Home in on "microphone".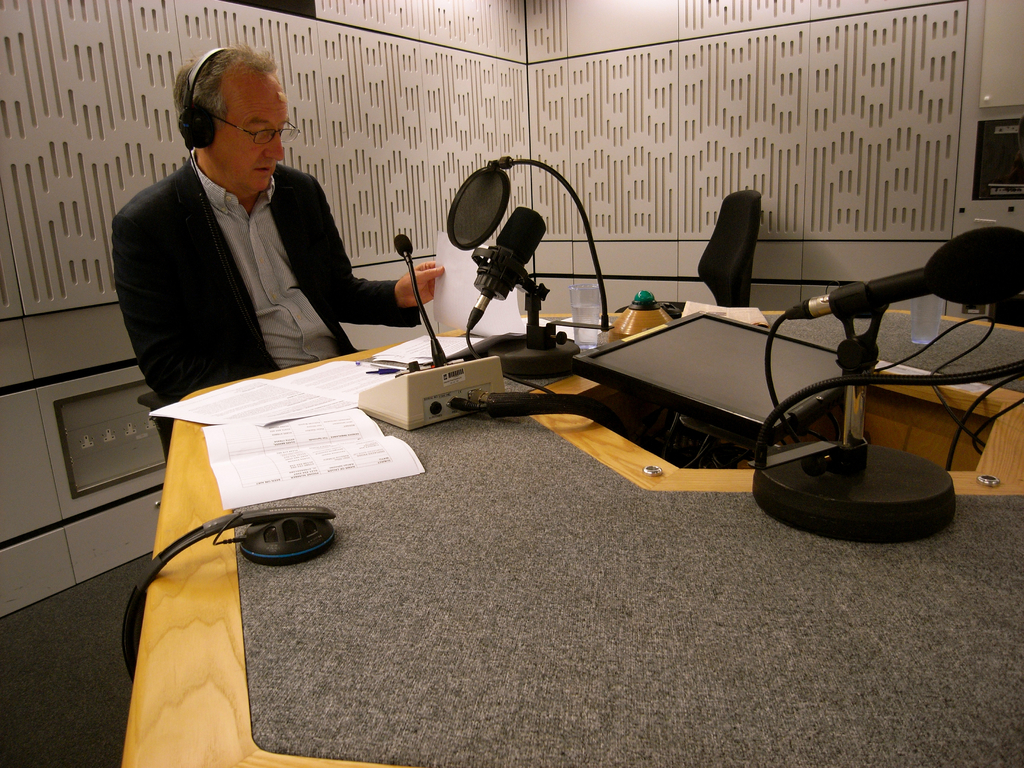
Homed in at crop(390, 234, 415, 257).
